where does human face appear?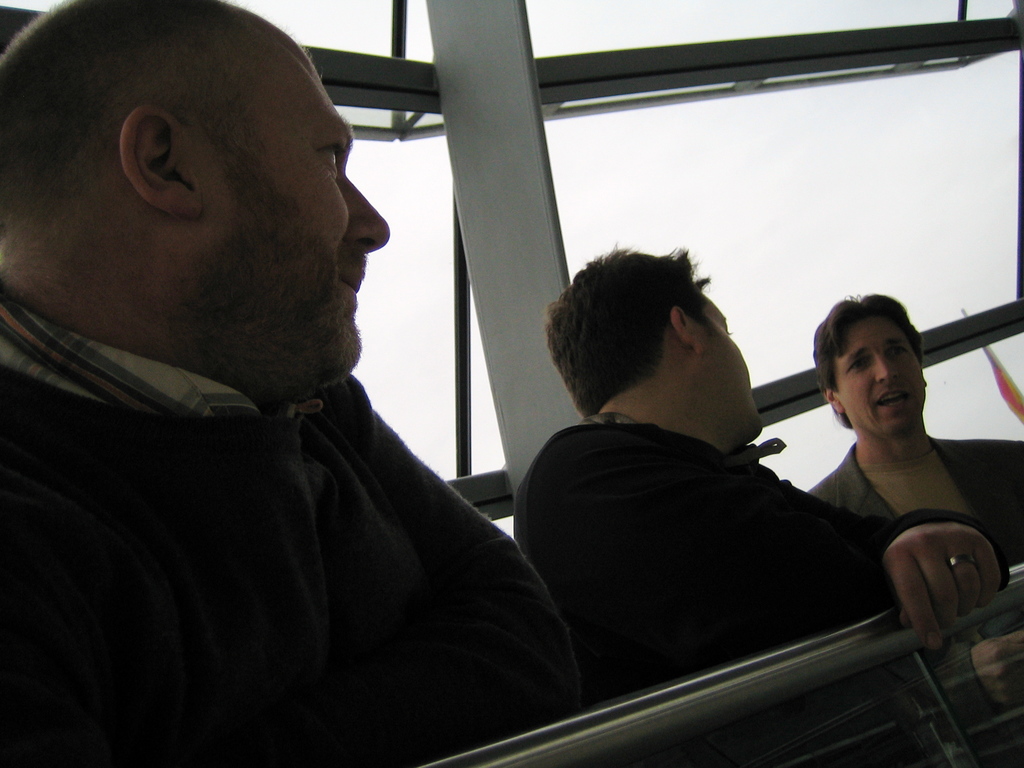
Appears at [x1=189, y1=24, x2=388, y2=371].
